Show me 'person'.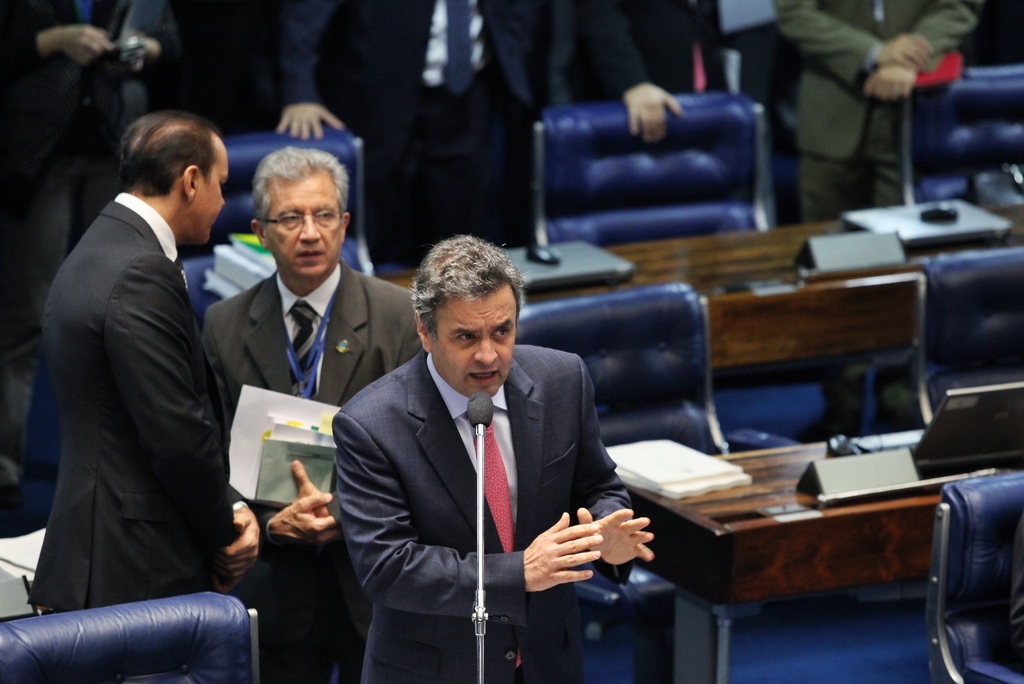
'person' is here: 771 0 976 419.
